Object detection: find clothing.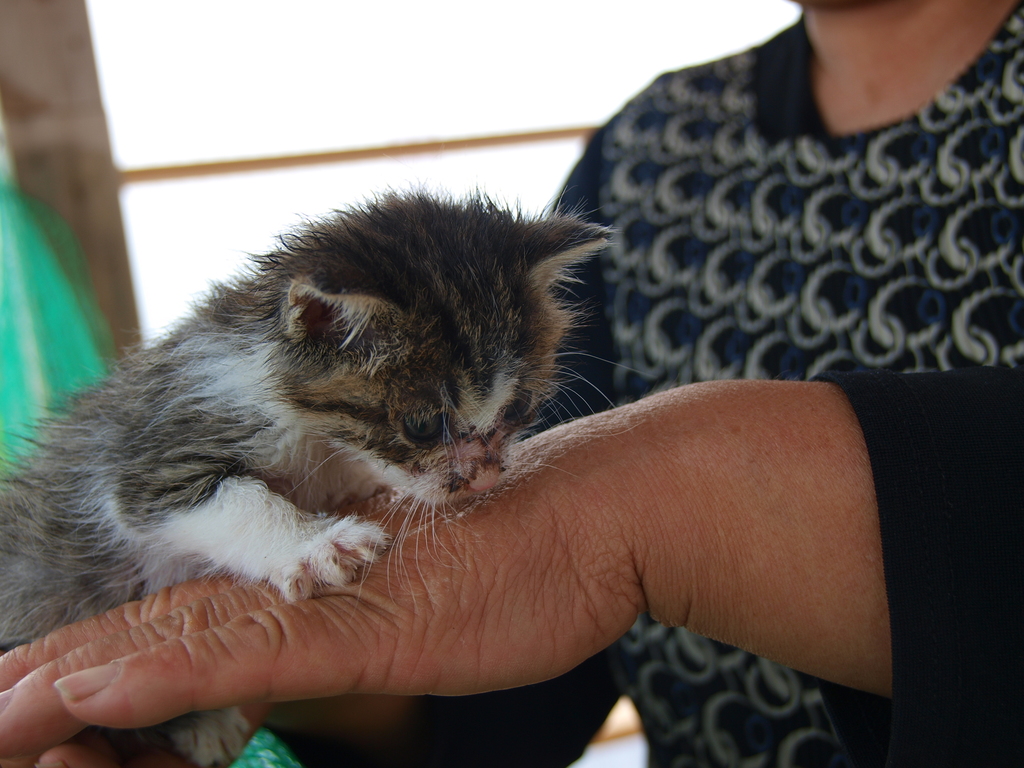
<region>259, 0, 1023, 767</region>.
